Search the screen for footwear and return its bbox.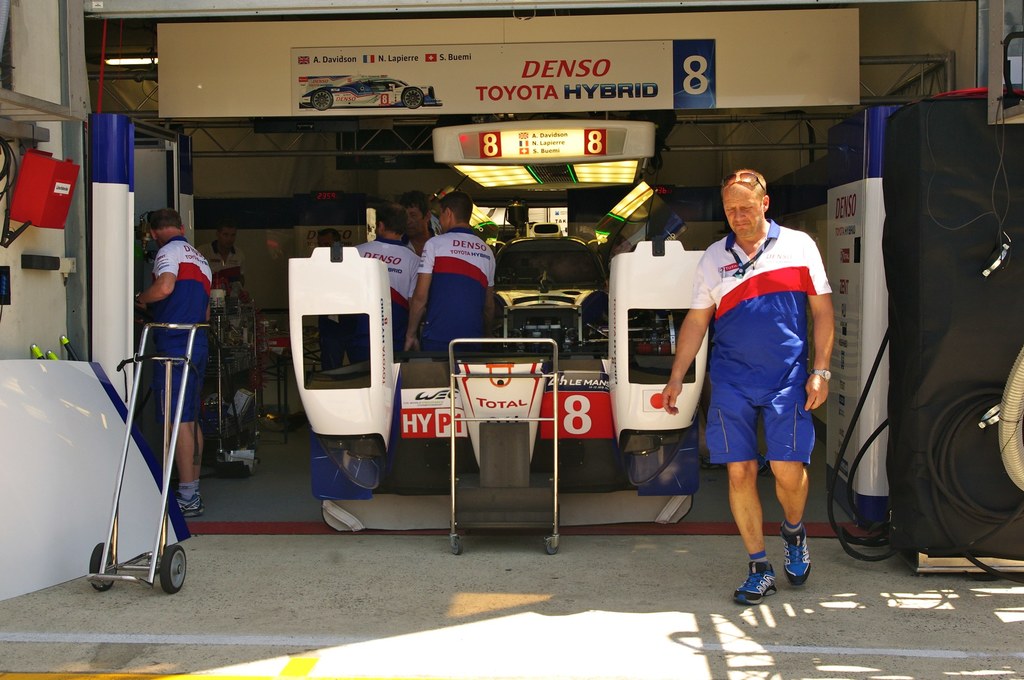
Found: locate(726, 570, 777, 600).
